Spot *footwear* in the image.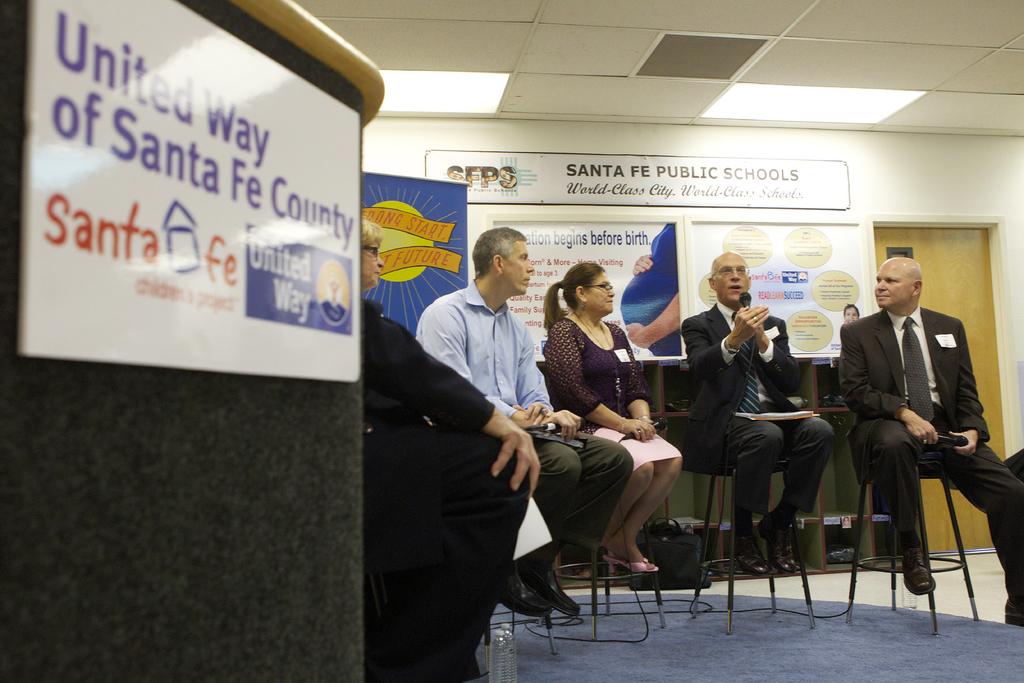
*footwear* found at region(602, 552, 657, 574).
